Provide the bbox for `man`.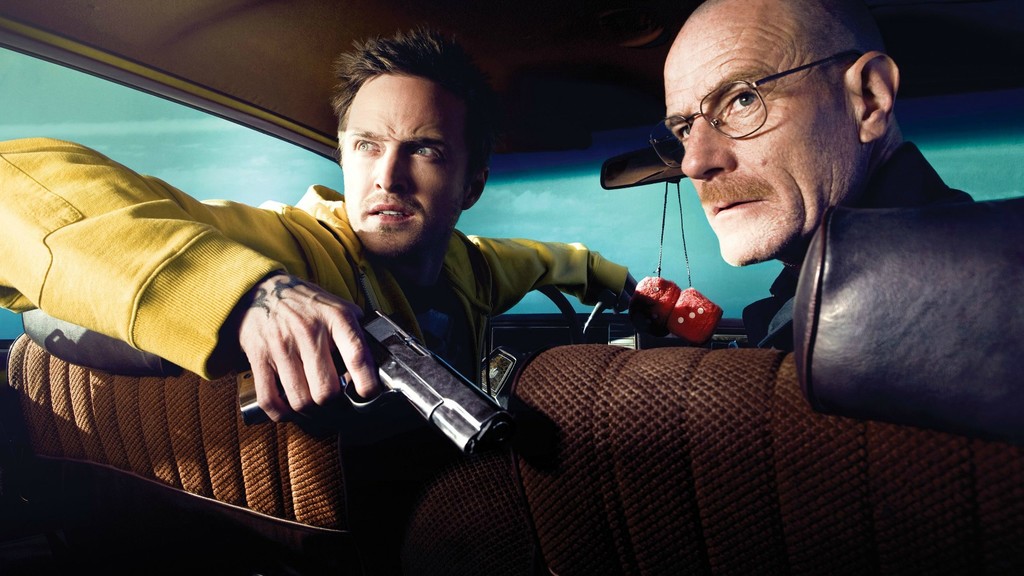
Rect(1, 27, 642, 422).
